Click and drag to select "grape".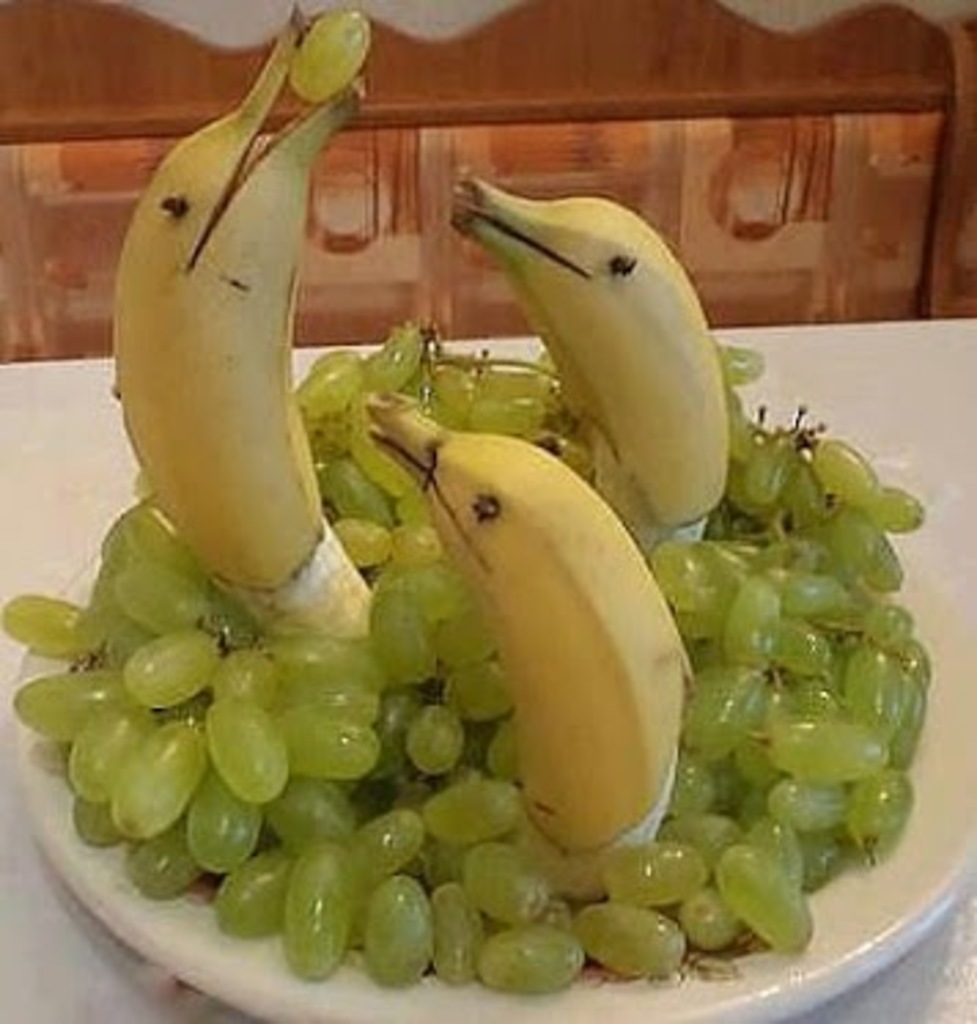
Selection: (288,5,368,99).
